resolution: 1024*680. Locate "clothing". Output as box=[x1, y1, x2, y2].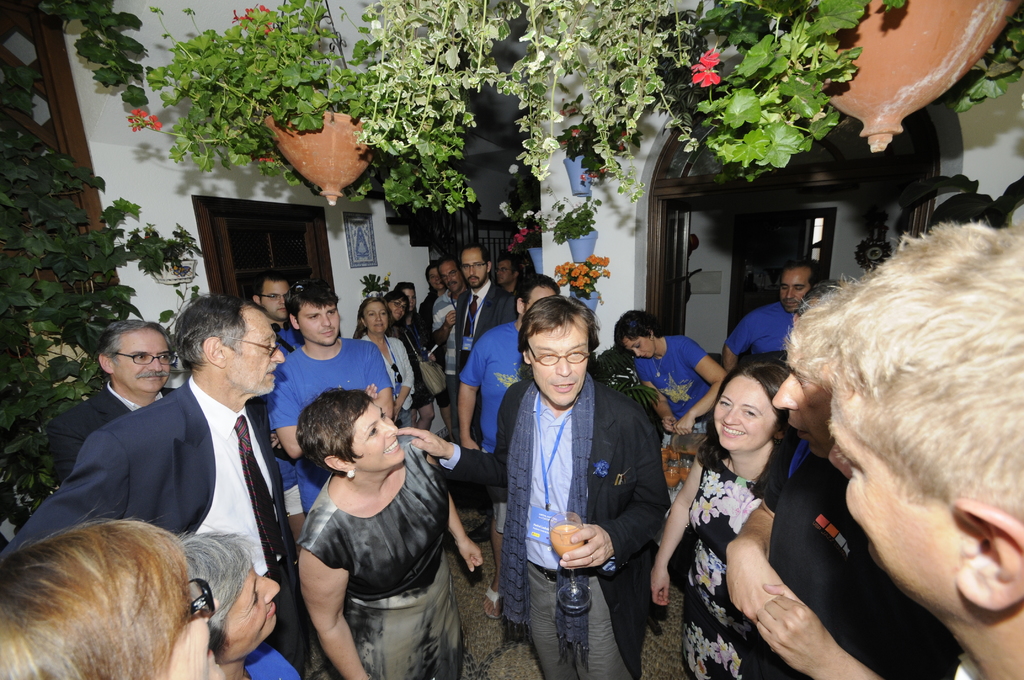
box=[635, 335, 704, 426].
